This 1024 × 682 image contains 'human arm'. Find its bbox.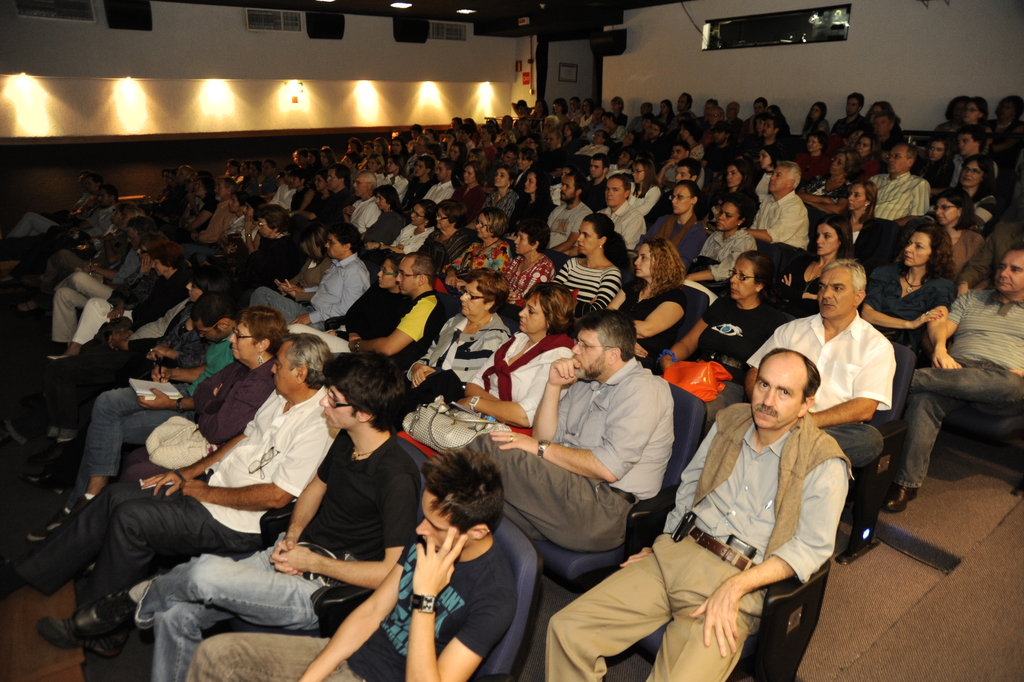
box(441, 240, 478, 289).
